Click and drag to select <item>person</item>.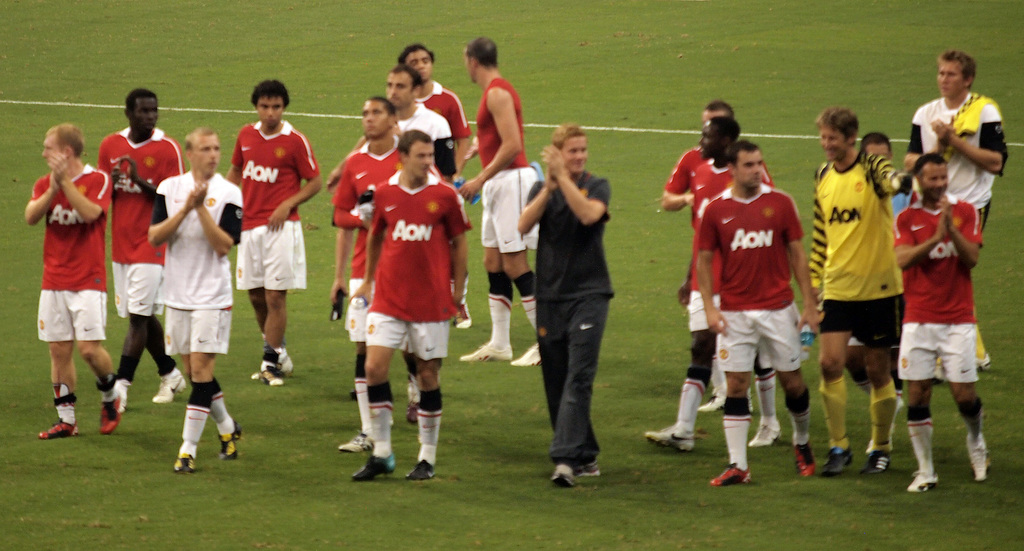
Selection: <region>688, 140, 818, 486</region>.
